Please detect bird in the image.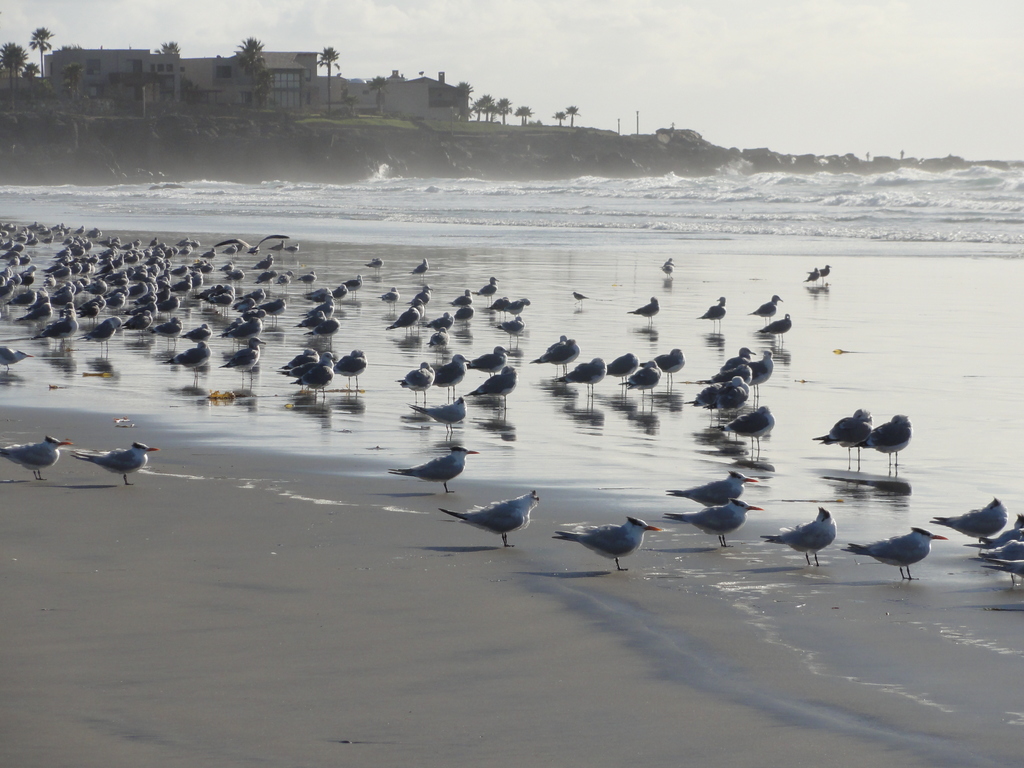
<region>679, 465, 760, 503</region>.
